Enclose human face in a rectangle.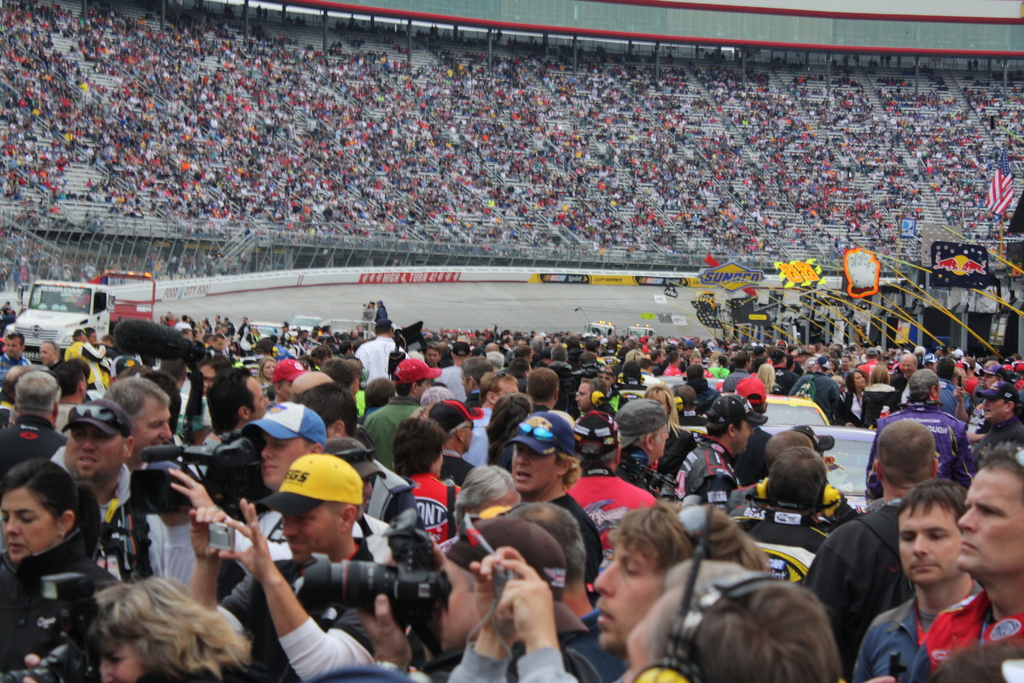
select_region(980, 397, 1011, 420).
